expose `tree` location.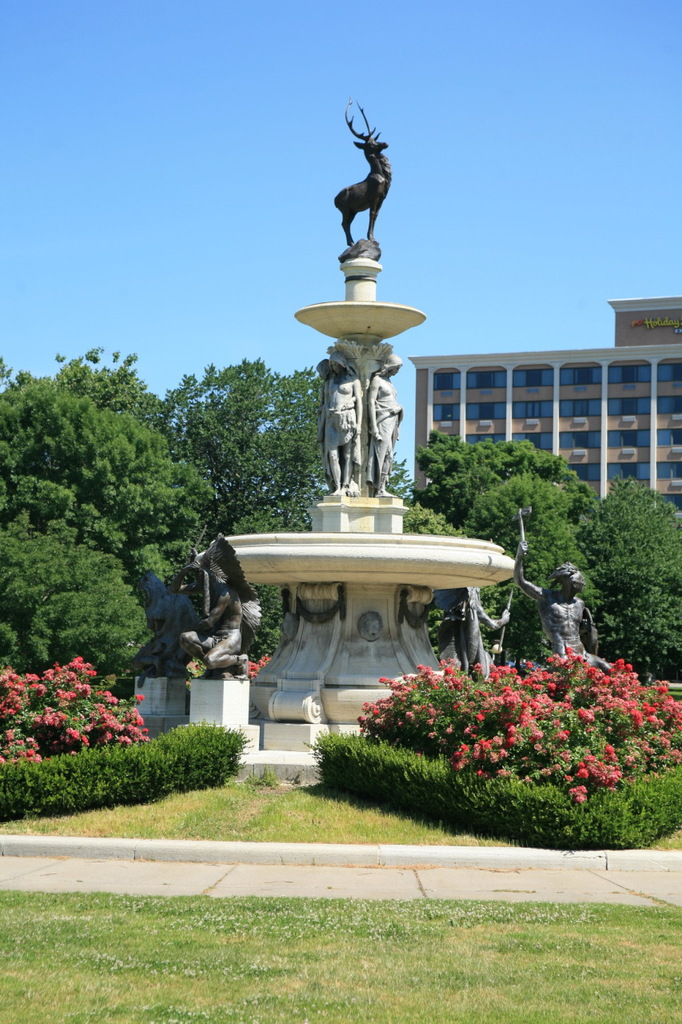
Exposed at rect(584, 480, 681, 689).
